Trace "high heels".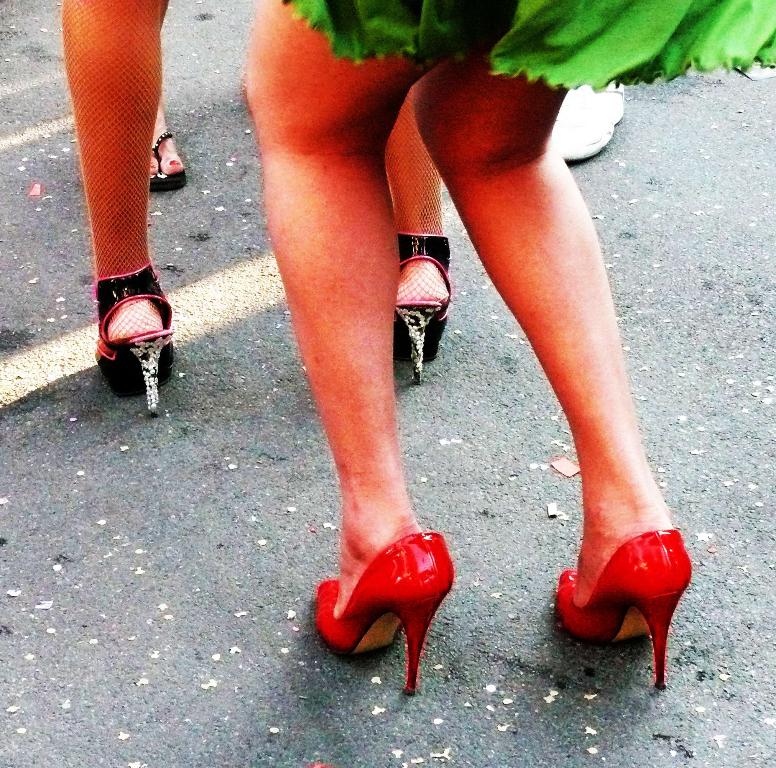
Traced to 398,230,449,385.
